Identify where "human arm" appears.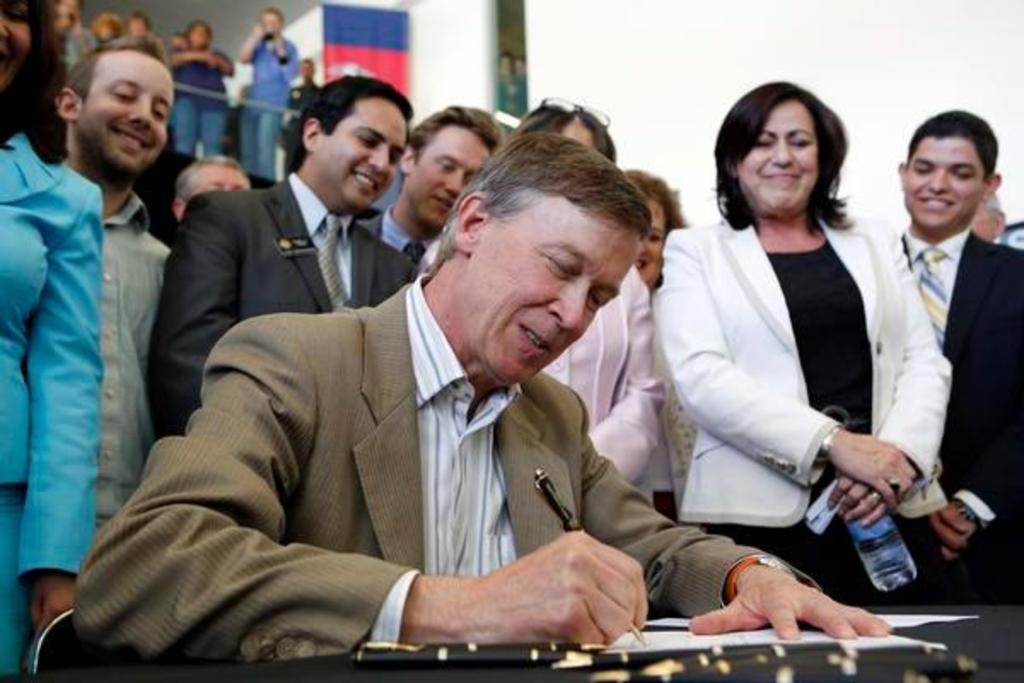
Appears at rect(82, 324, 647, 657).
